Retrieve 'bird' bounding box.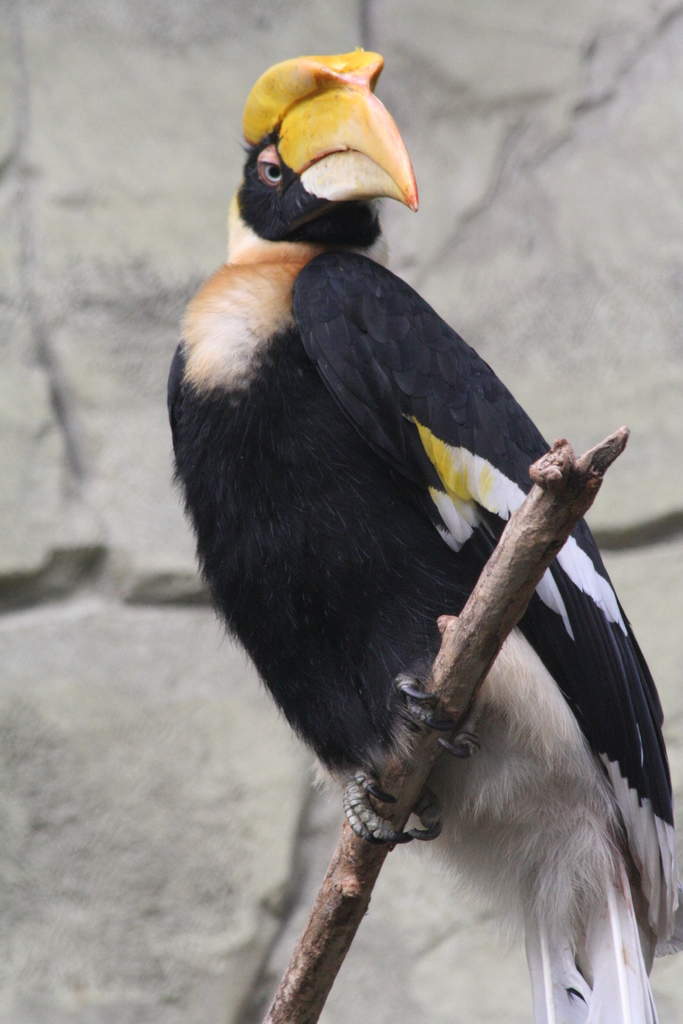
Bounding box: crop(165, 62, 679, 1023).
